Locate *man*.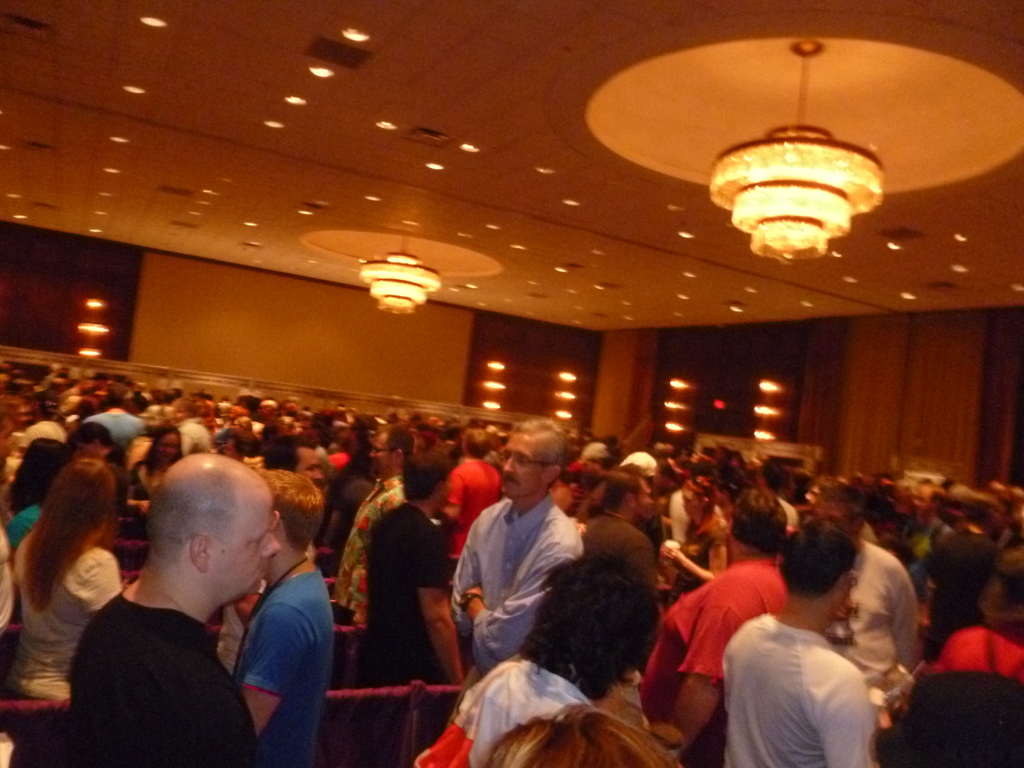
Bounding box: BBox(810, 481, 929, 681).
